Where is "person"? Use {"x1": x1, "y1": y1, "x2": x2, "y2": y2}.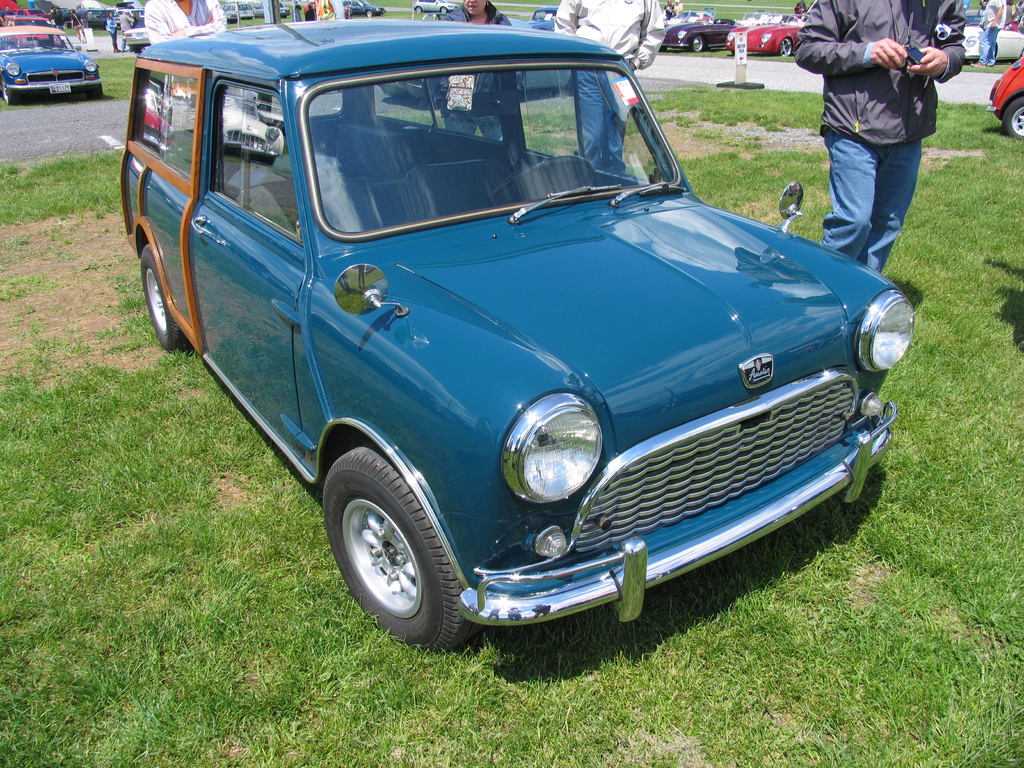
{"x1": 969, "y1": 0, "x2": 1010, "y2": 68}.
